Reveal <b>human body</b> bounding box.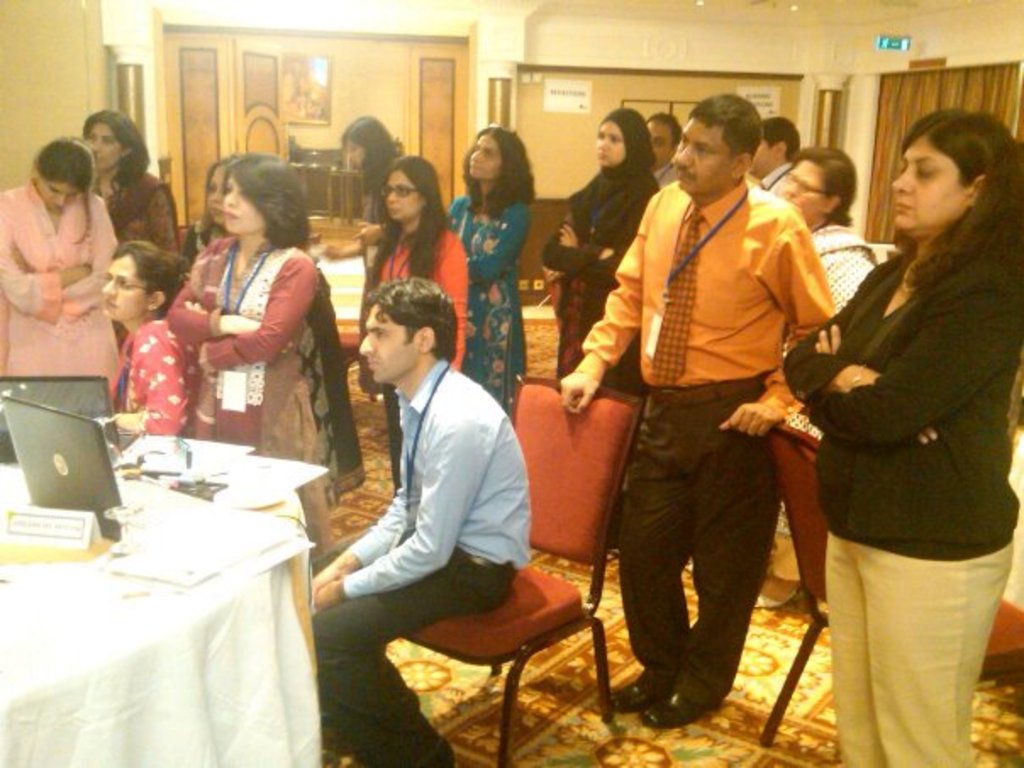
Revealed: <bbox>356, 178, 388, 278</bbox>.
